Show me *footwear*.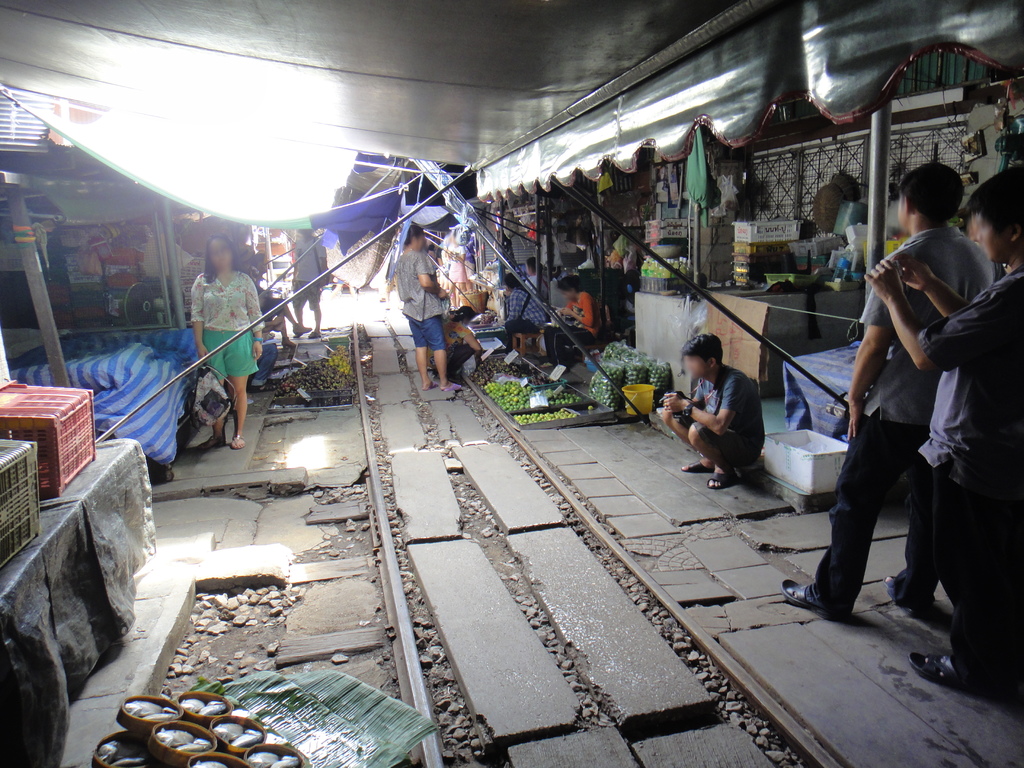
*footwear* is here: (x1=439, y1=378, x2=463, y2=394).
